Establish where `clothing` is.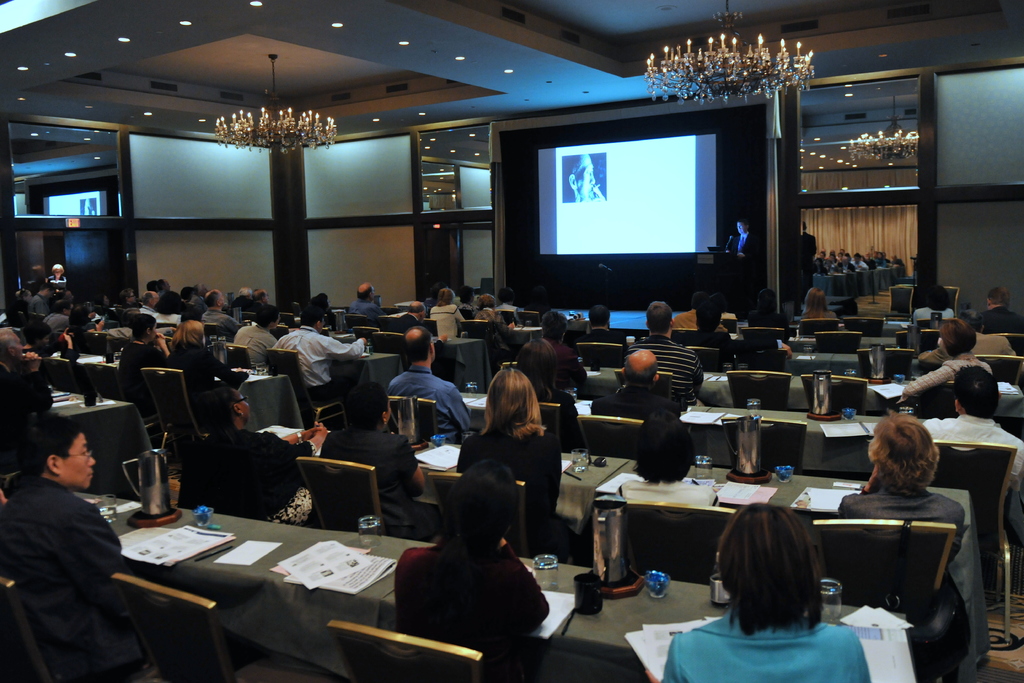
Established at <box>263,325,380,399</box>.
